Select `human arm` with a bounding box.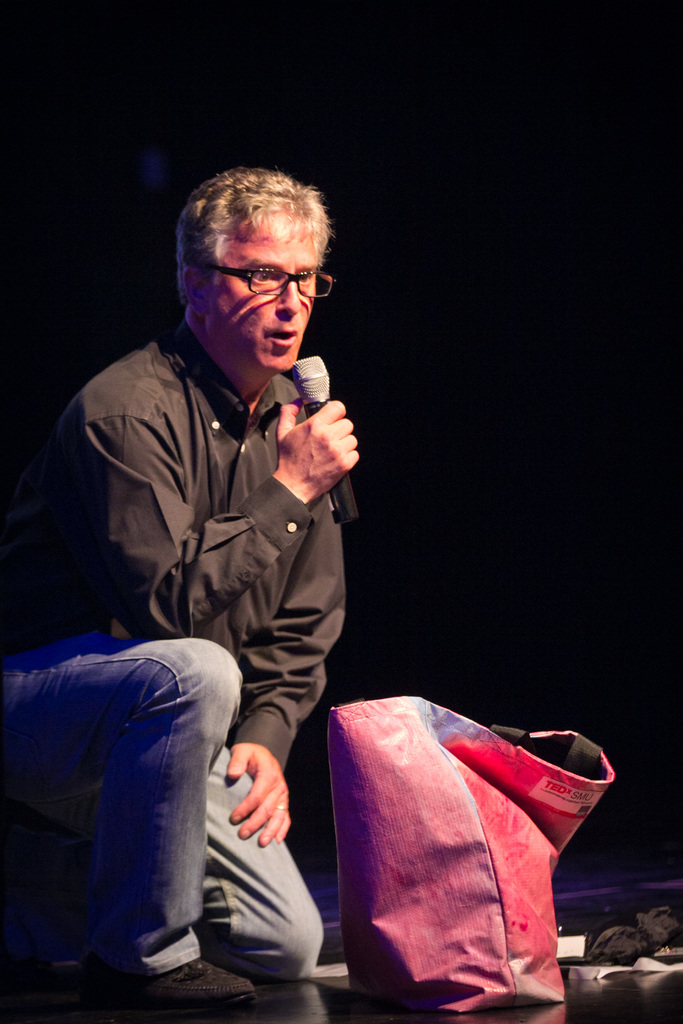
206 500 346 849.
